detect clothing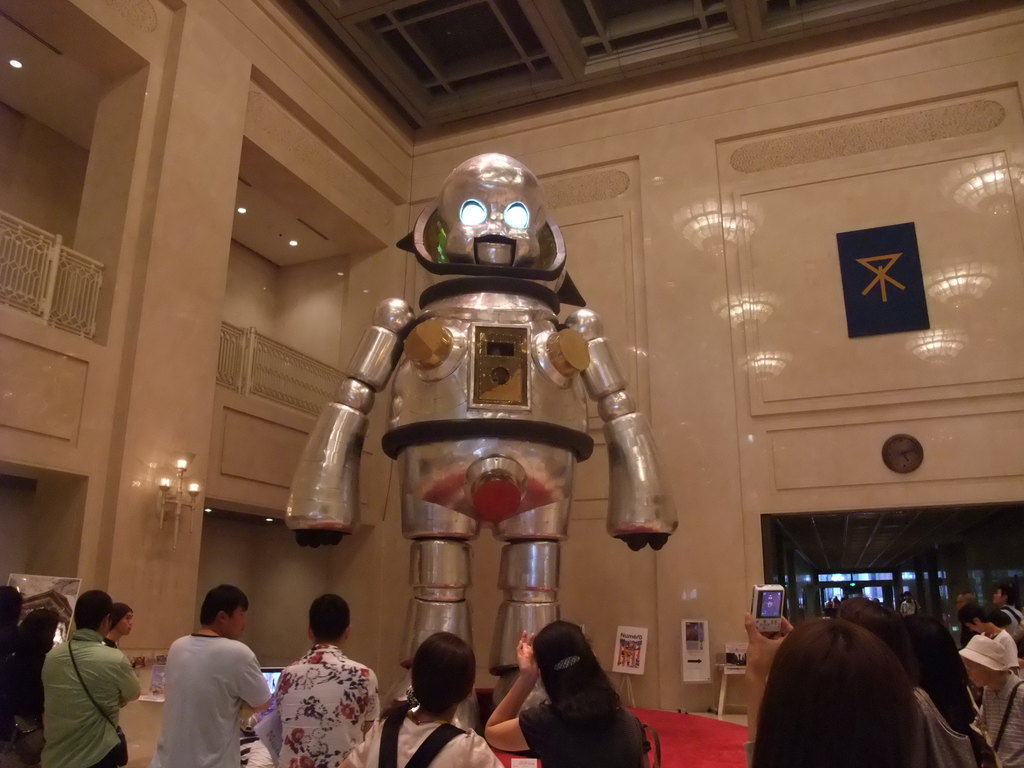
<region>1000, 611, 1023, 647</region>
